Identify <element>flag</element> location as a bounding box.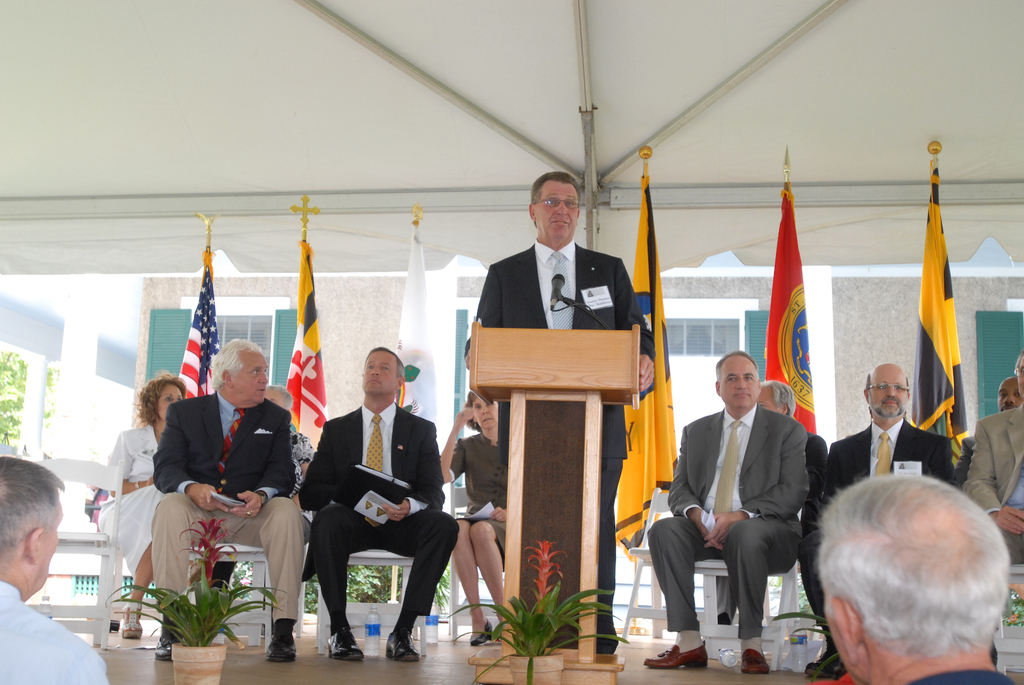
BBox(629, 167, 677, 573).
